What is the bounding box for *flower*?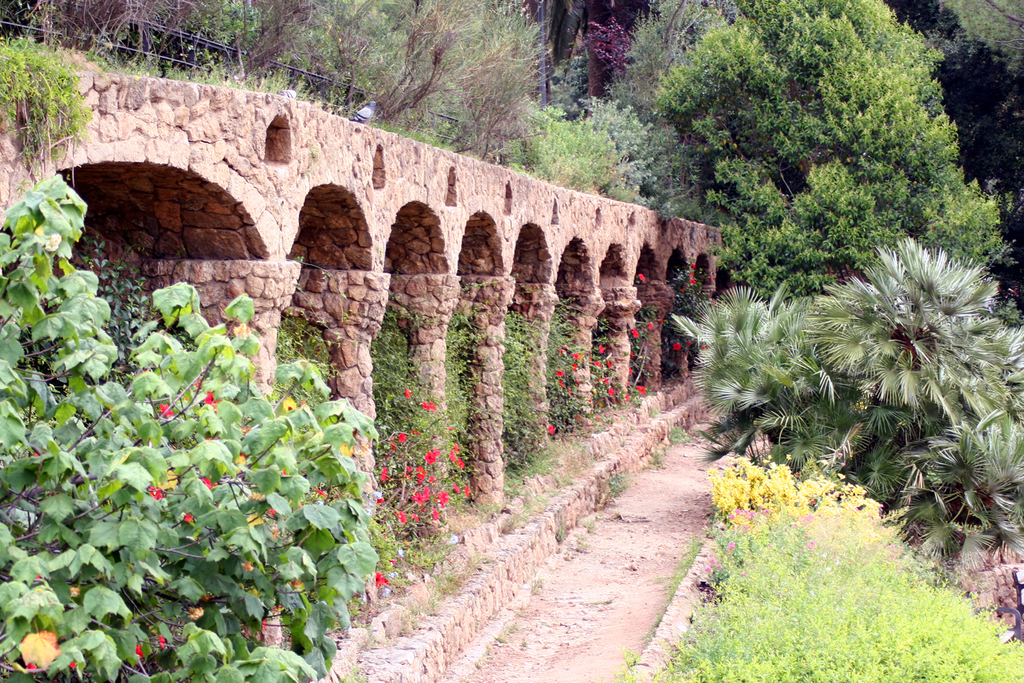
(x1=625, y1=367, x2=637, y2=376).
